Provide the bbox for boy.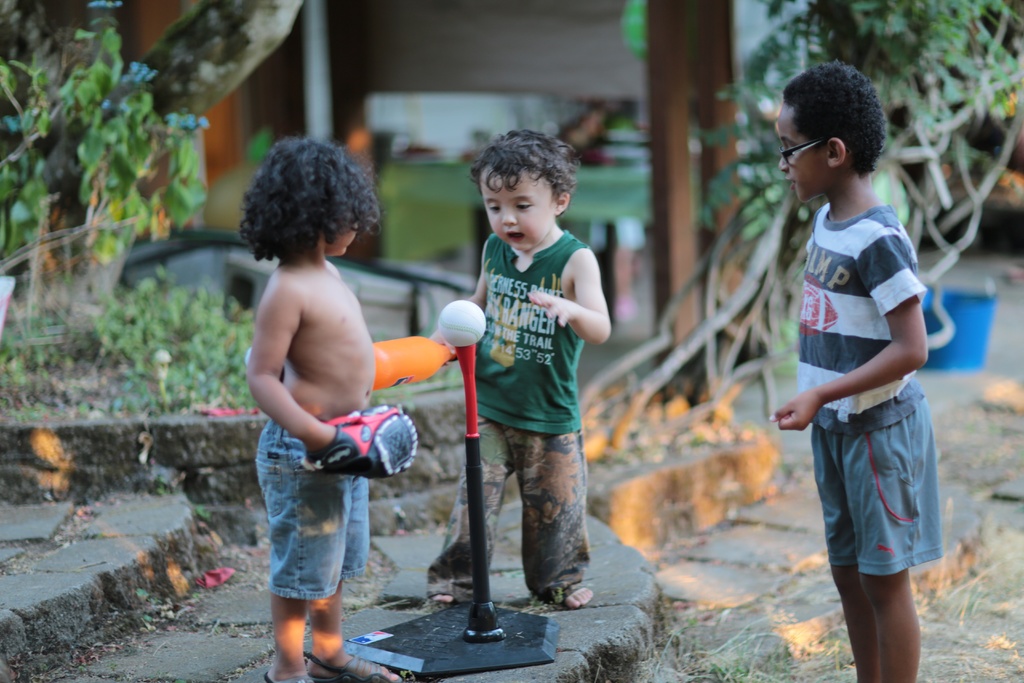
locate(767, 58, 952, 679).
